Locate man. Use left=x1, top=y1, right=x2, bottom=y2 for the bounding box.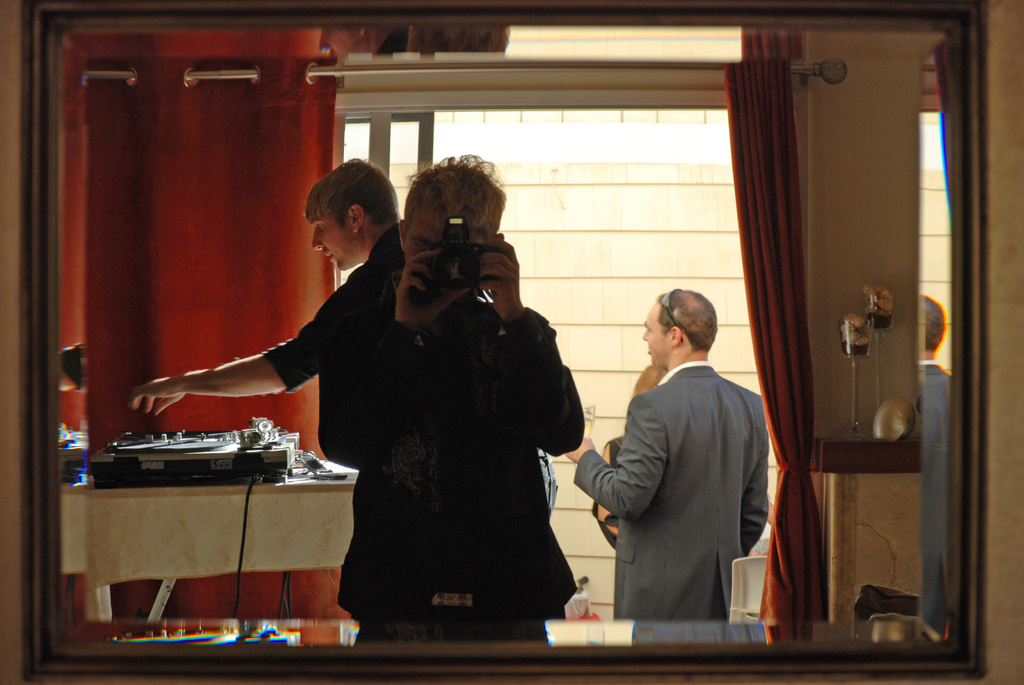
left=323, top=153, right=590, bottom=633.
